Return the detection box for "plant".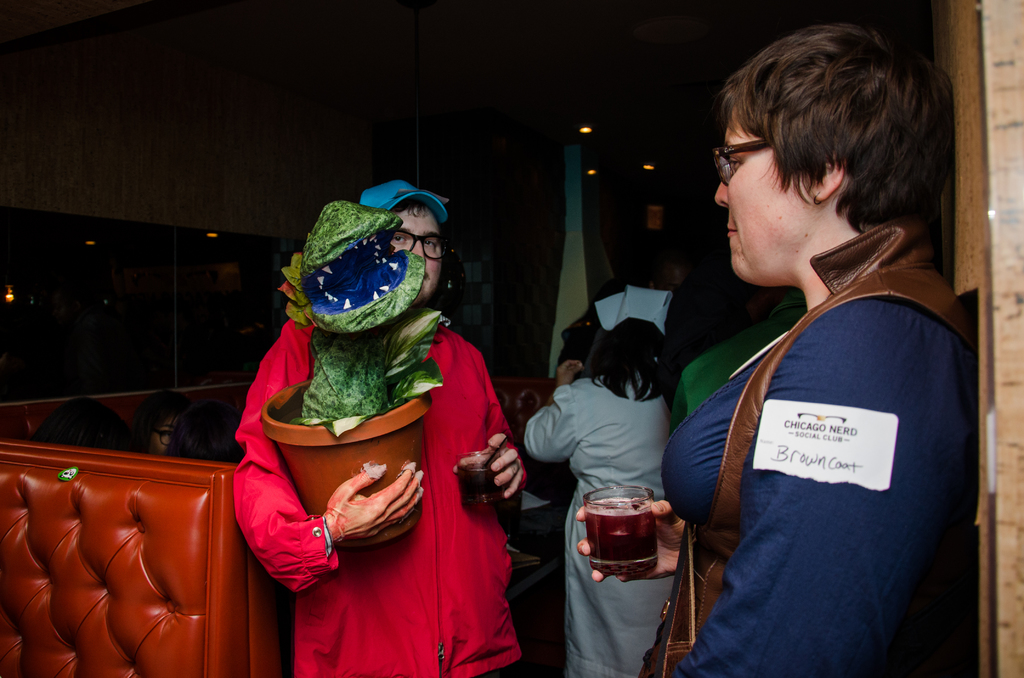
select_region(259, 206, 444, 550).
